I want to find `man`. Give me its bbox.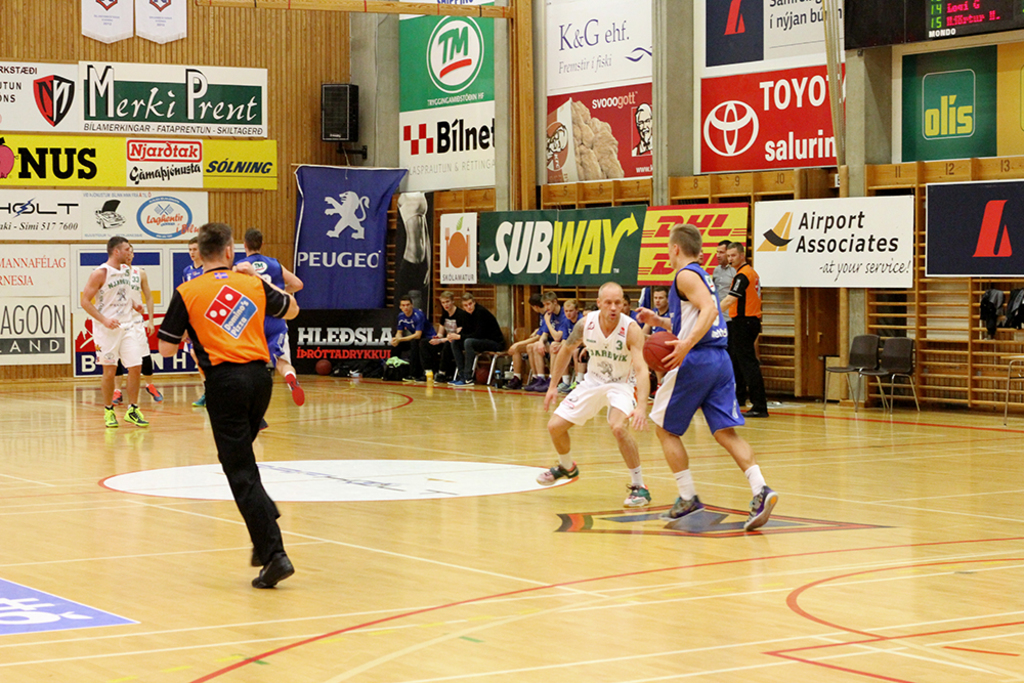
709, 237, 739, 298.
